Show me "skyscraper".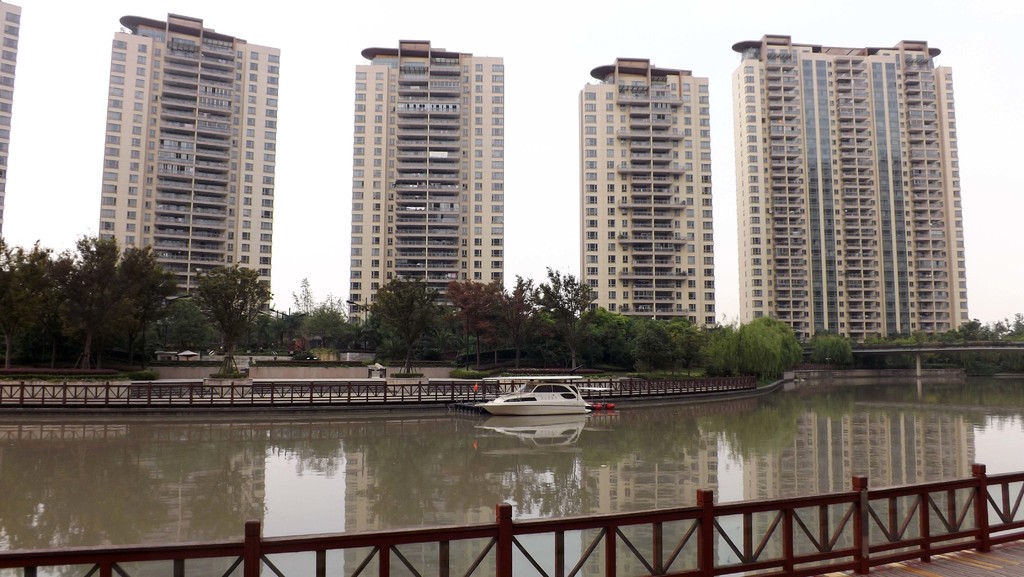
"skyscraper" is here: crop(95, 10, 274, 314).
